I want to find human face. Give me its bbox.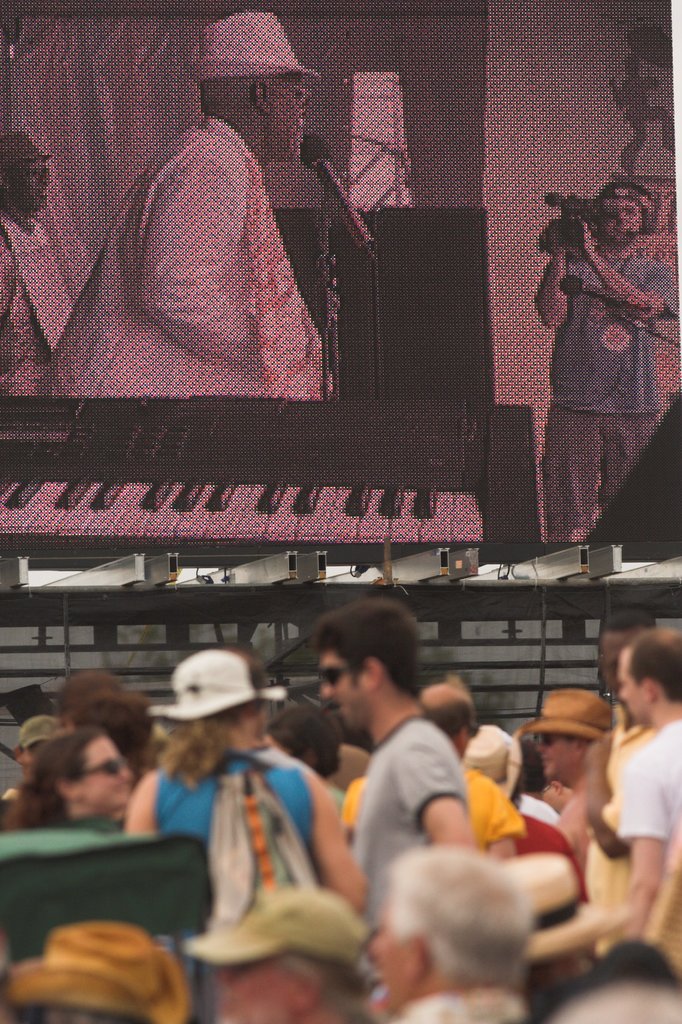
<bbox>542, 724, 580, 777</bbox>.
